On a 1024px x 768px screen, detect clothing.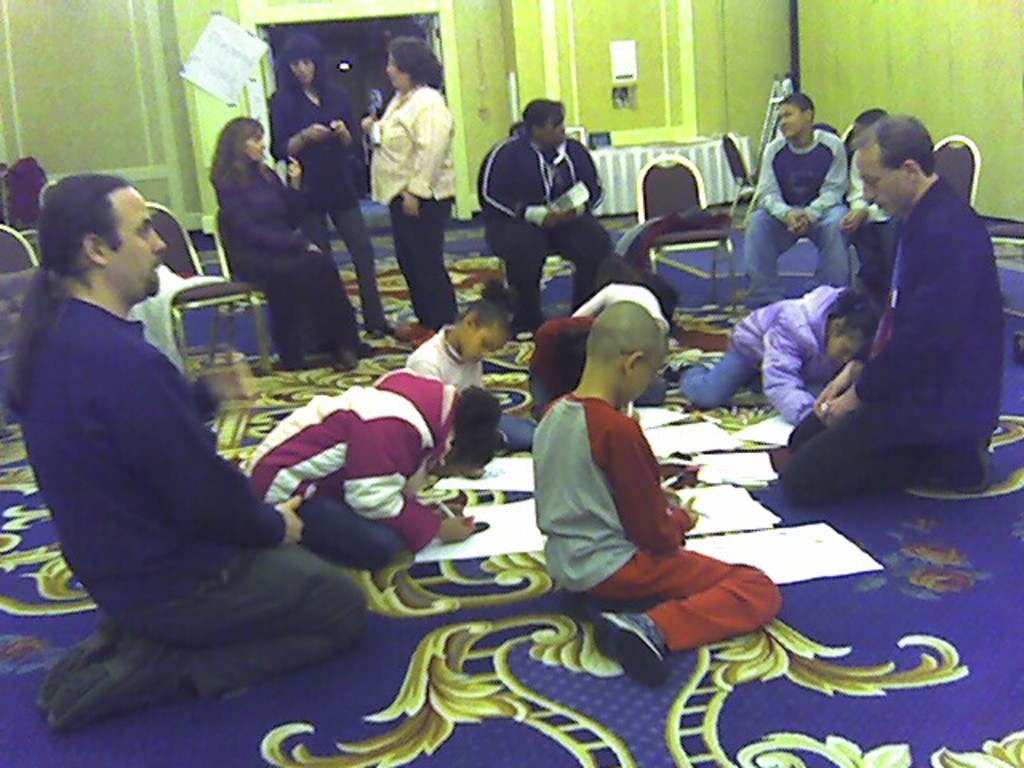
Rect(366, 85, 461, 326).
